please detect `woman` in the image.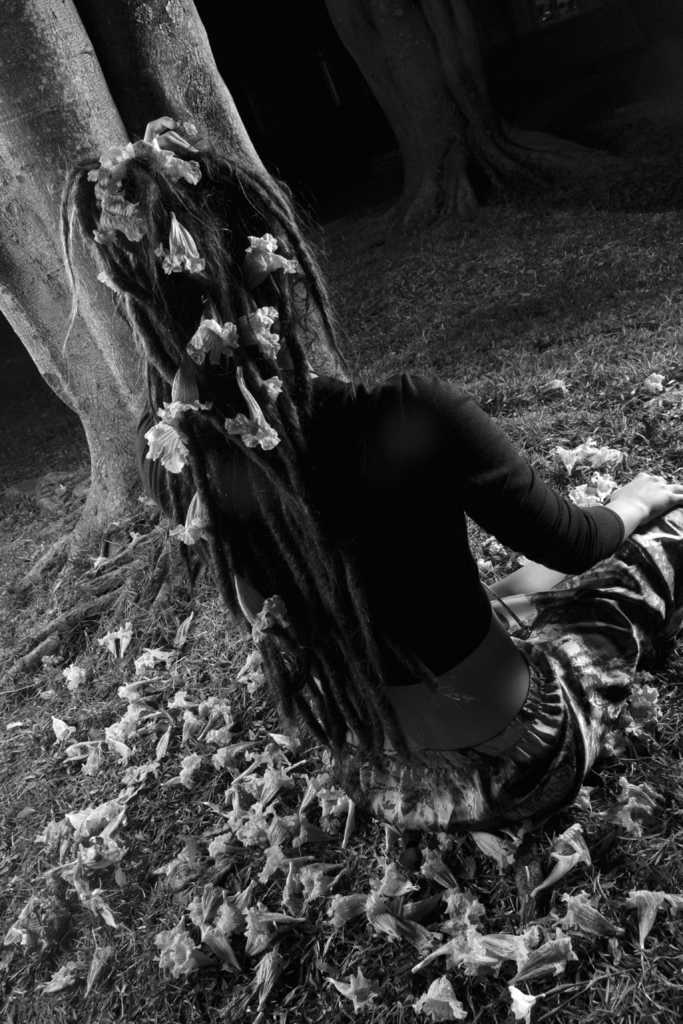
bbox(97, 111, 625, 892).
